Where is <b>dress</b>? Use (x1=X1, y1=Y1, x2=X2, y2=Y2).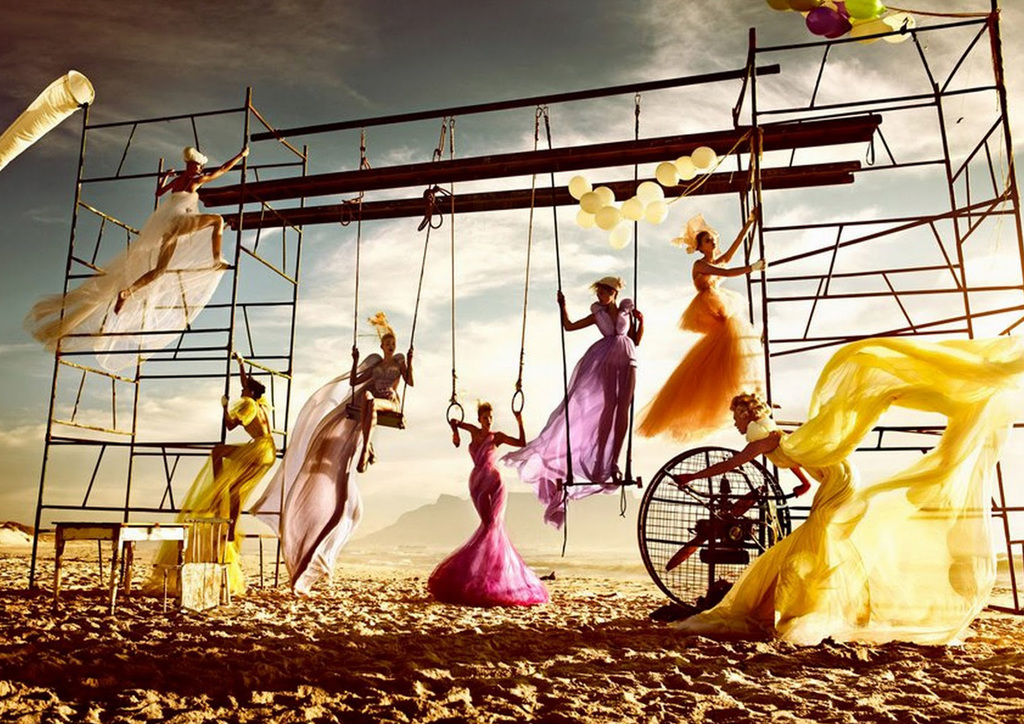
(x1=426, y1=421, x2=541, y2=616).
